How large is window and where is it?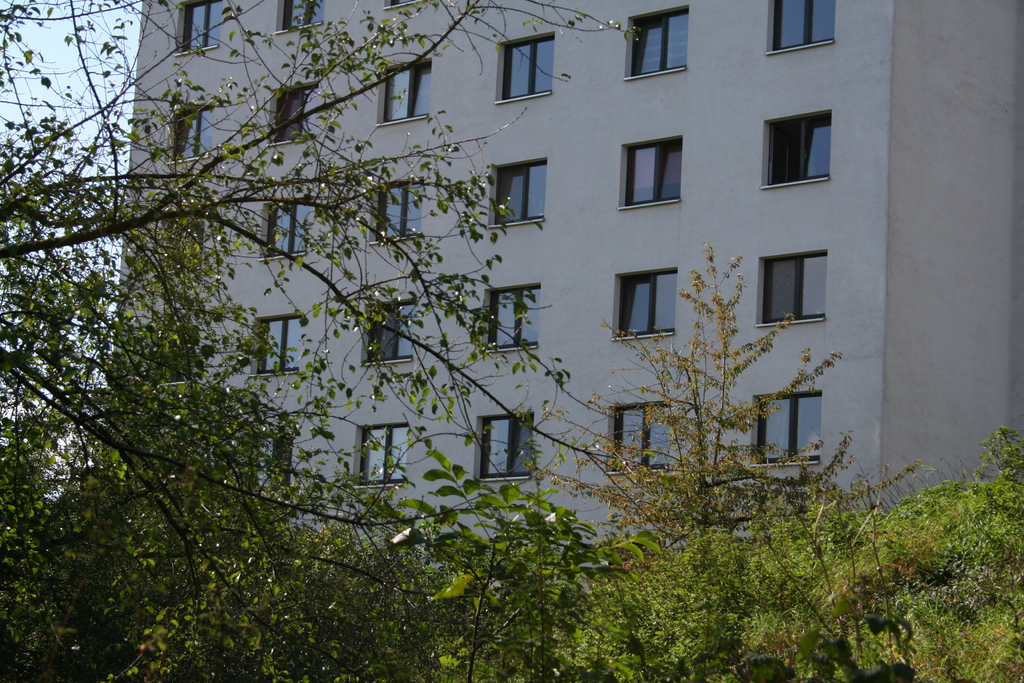
Bounding box: [498,37,550,99].
